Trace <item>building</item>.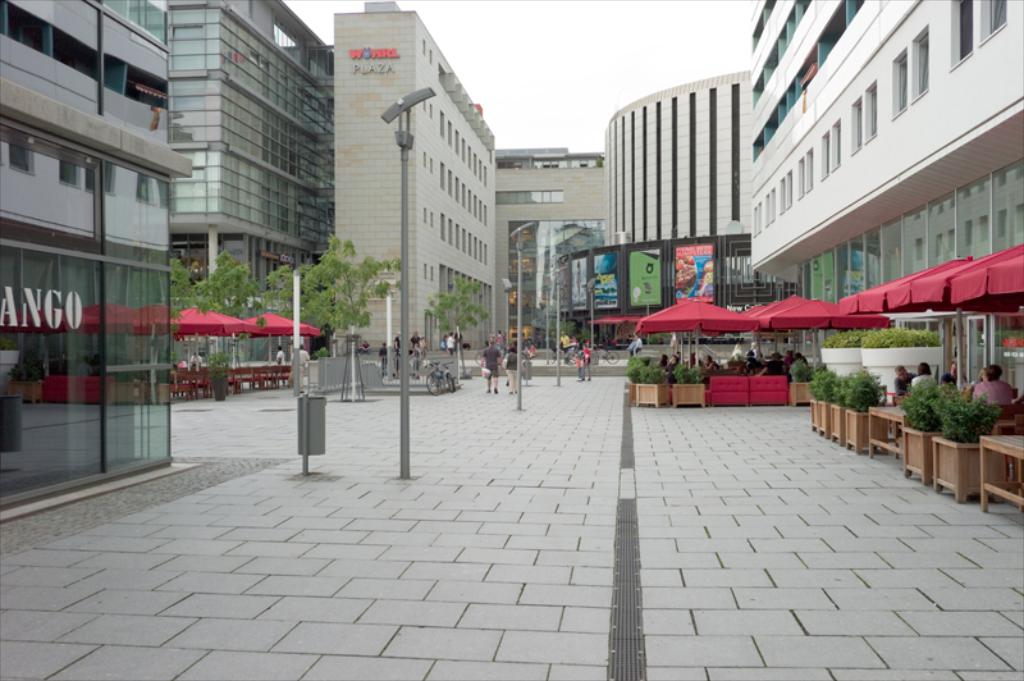
Traced to {"x1": 746, "y1": 0, "x2": 1023, "y2": 381}.
